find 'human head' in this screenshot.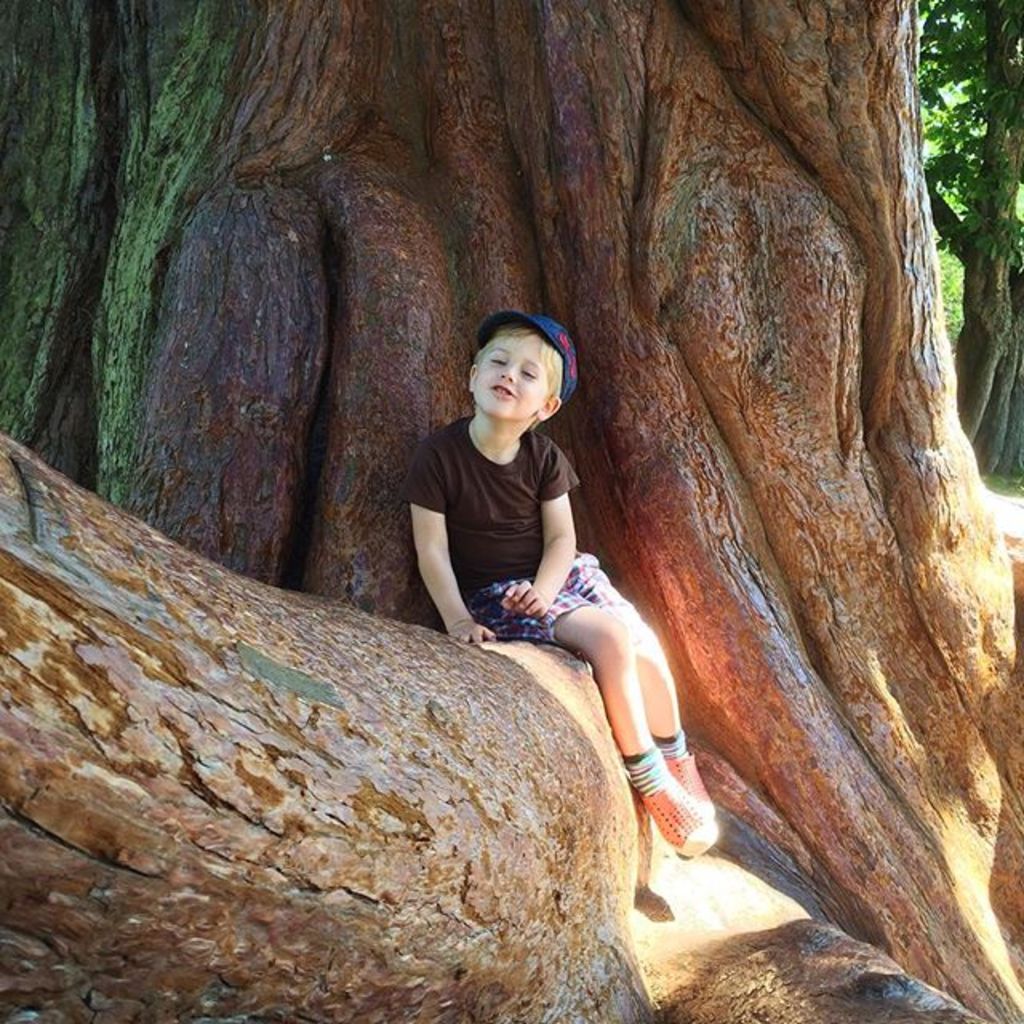
The bounding box for 'human head' is (x1=454, y1=310, x2=581, y2=450).
